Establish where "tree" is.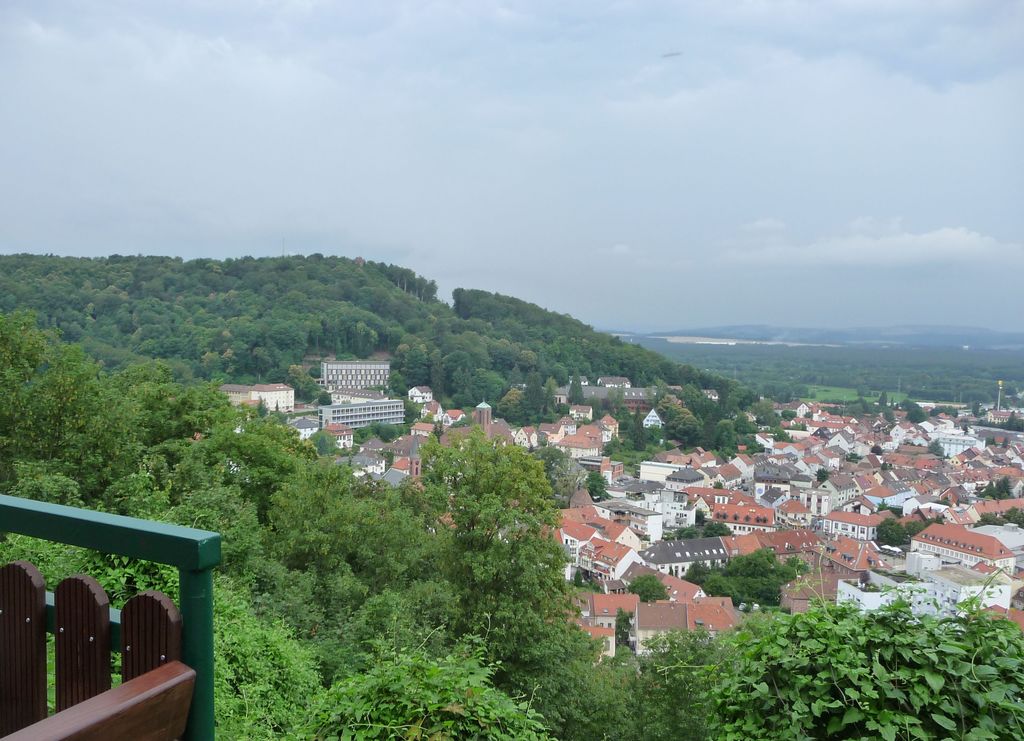
Established at 768, 412, 781, 432.
